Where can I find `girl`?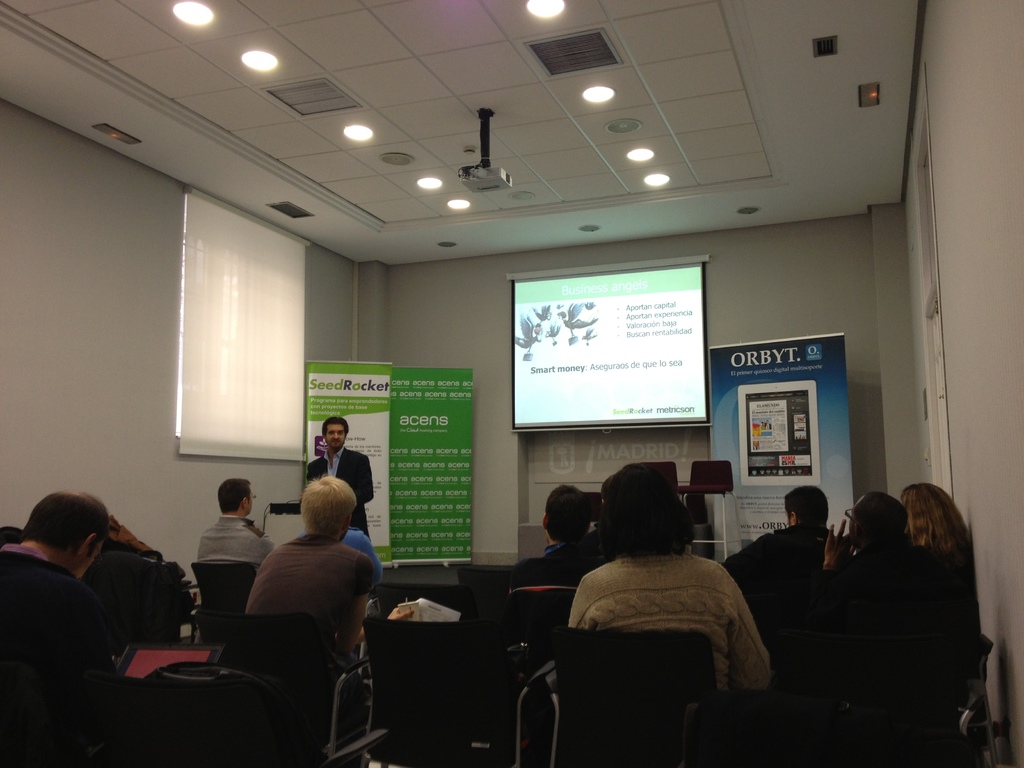
You can find it at l=904, t=483, r=977, b=580.
